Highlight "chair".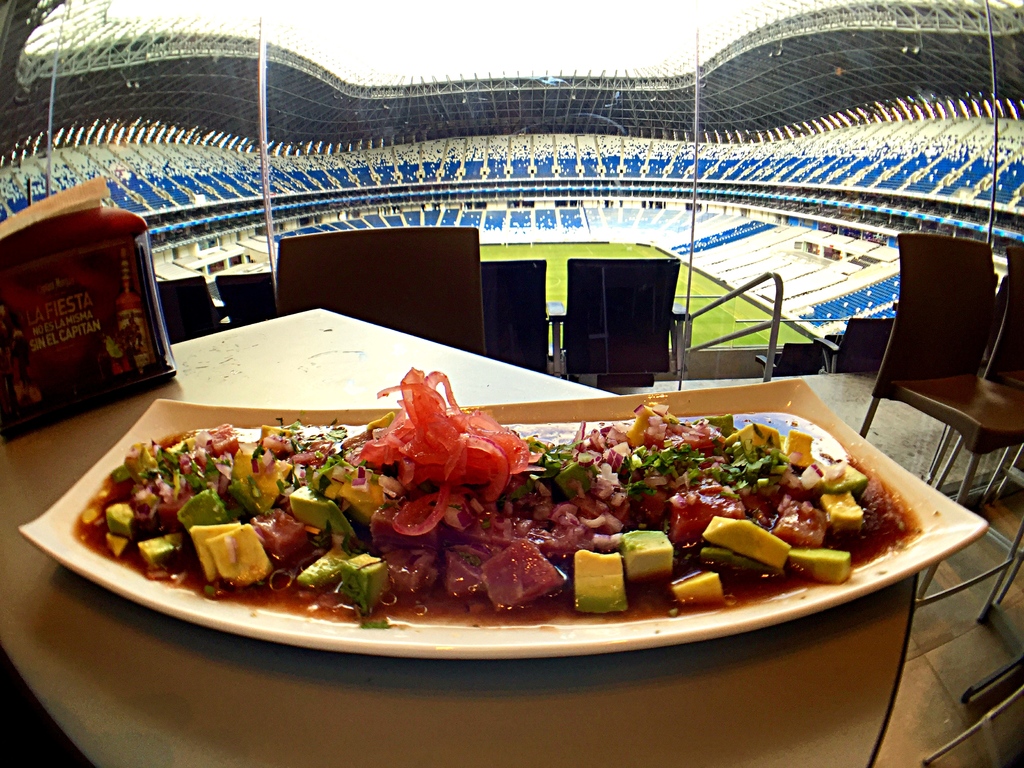
Highlighted region: (x1=479, y1=257, x2=556, y2=374).
